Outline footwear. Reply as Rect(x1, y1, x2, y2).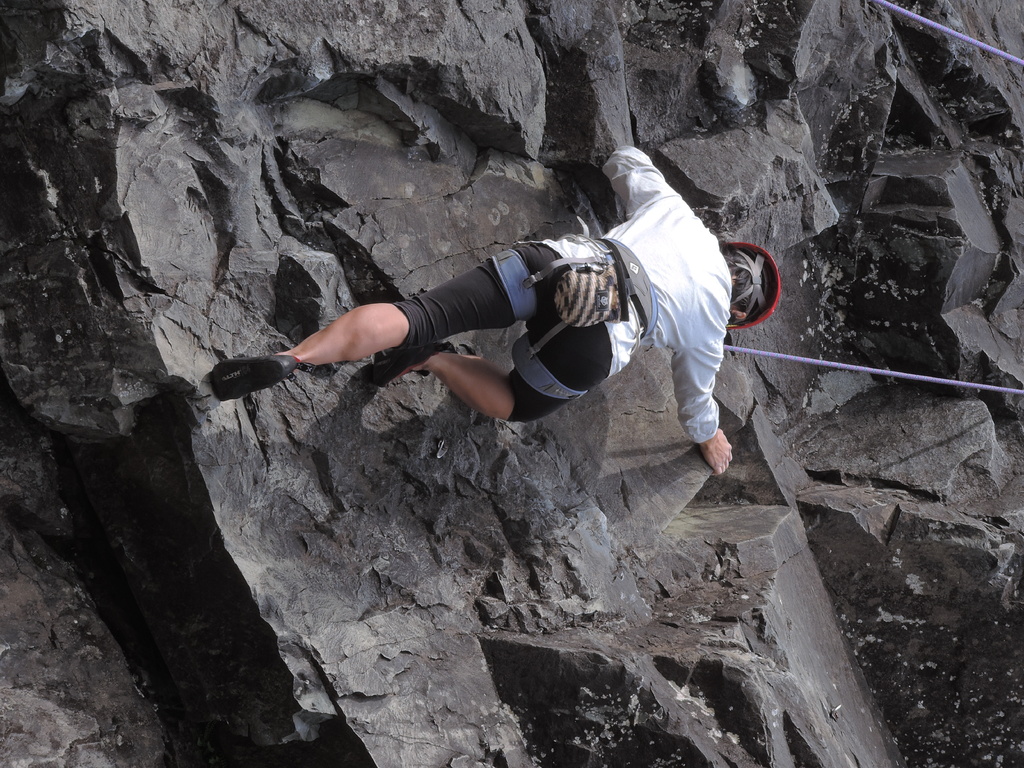
Rect(367, 345, 442, 387).
